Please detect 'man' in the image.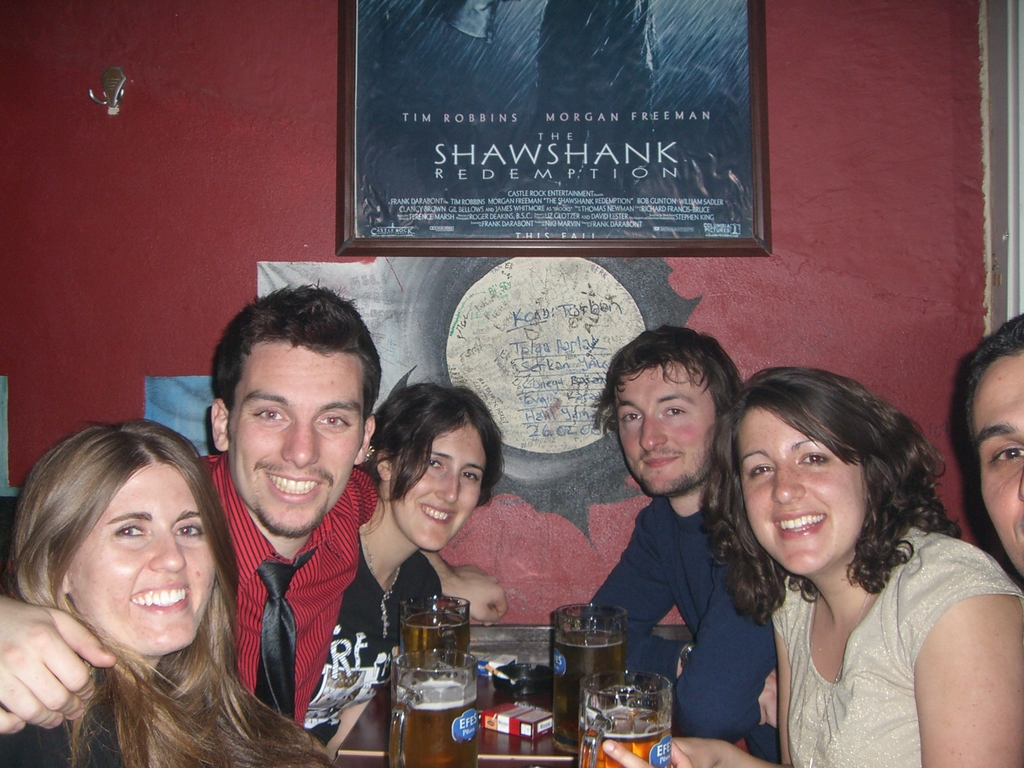
BBox(526, 0, 657, 145).
